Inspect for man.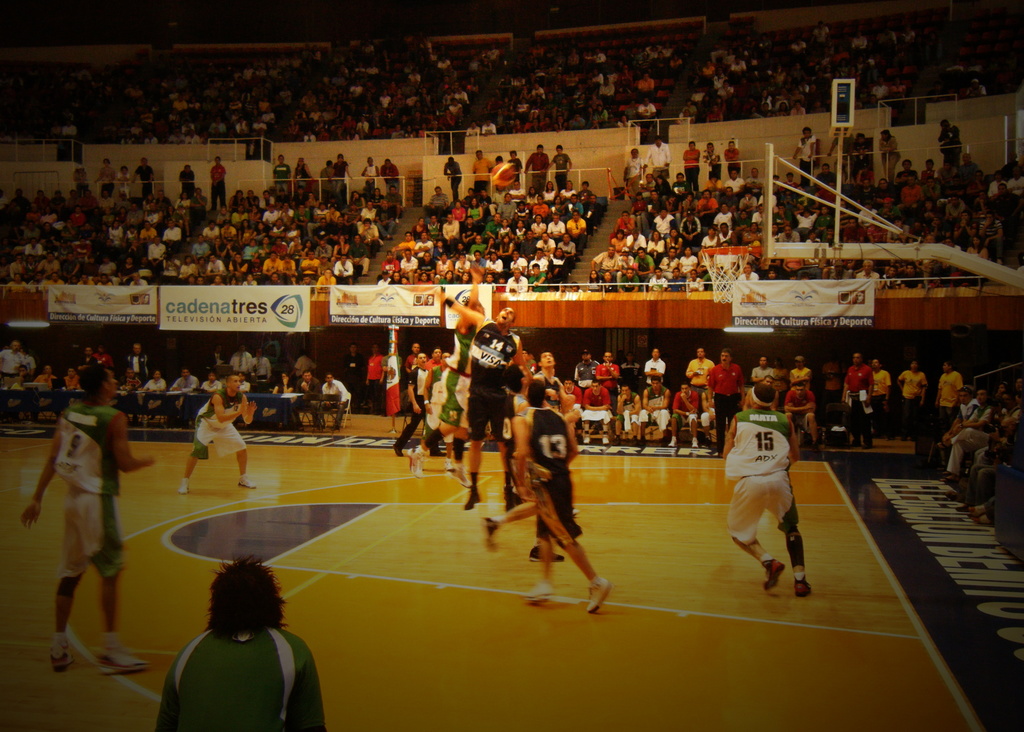
Inspection: [138, 213, 163, 238].
